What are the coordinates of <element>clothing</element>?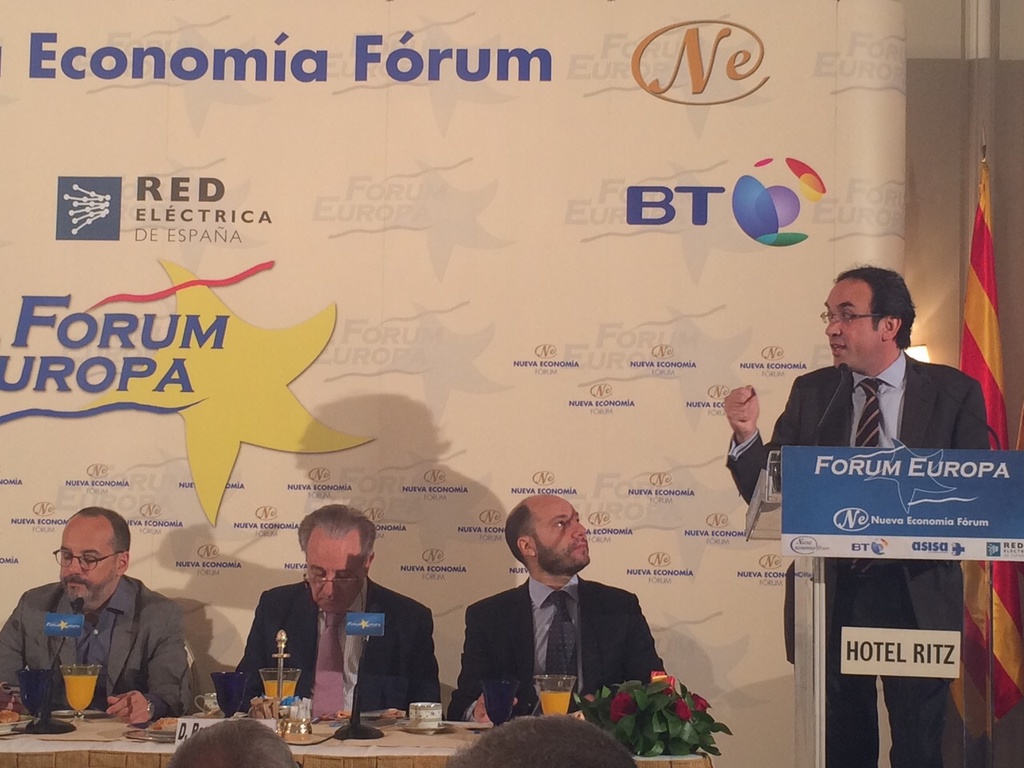
451:539:669:734.
